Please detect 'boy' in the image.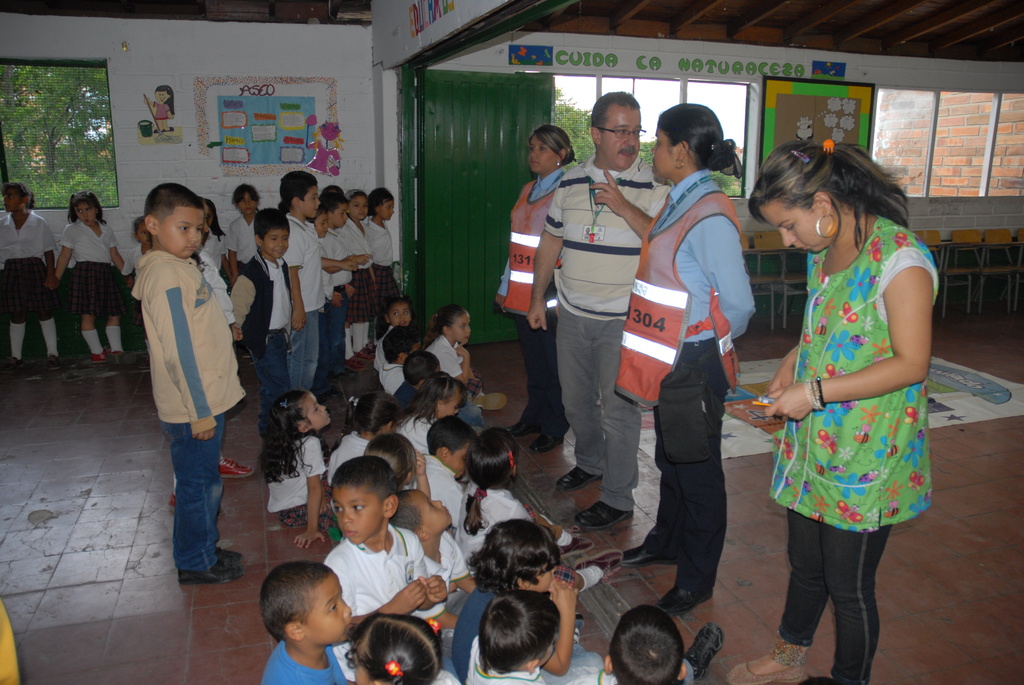
{"x1": 463, "y1": 594, "x2": 557, "y2": 684}.
